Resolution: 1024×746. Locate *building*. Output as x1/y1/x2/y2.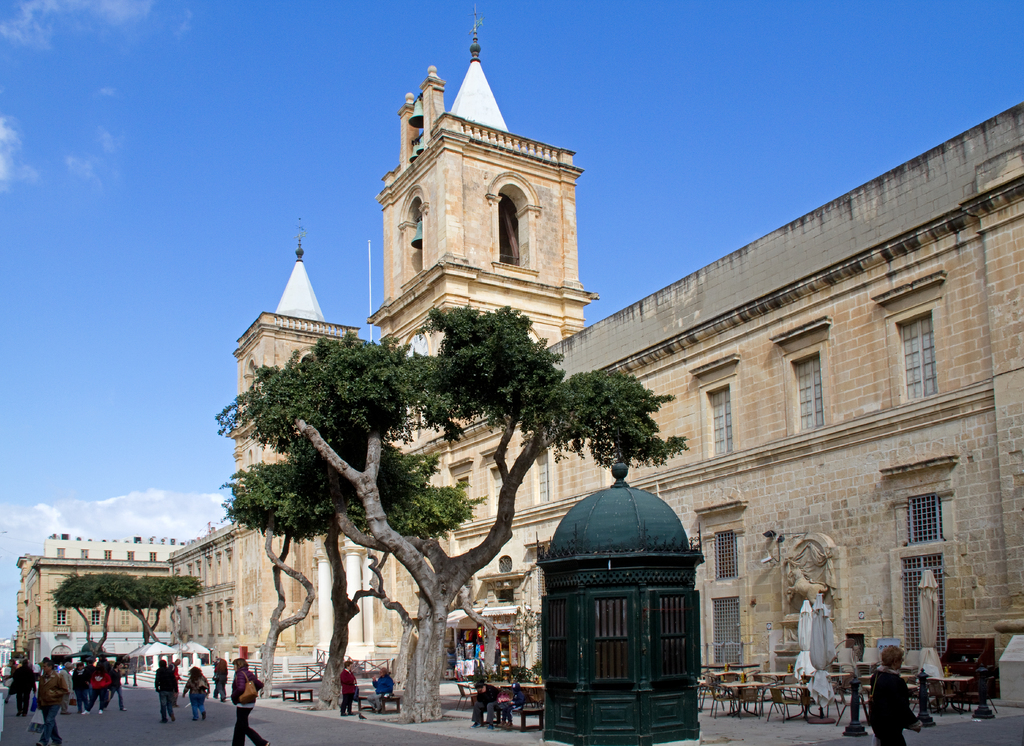
15/551/173/690.
